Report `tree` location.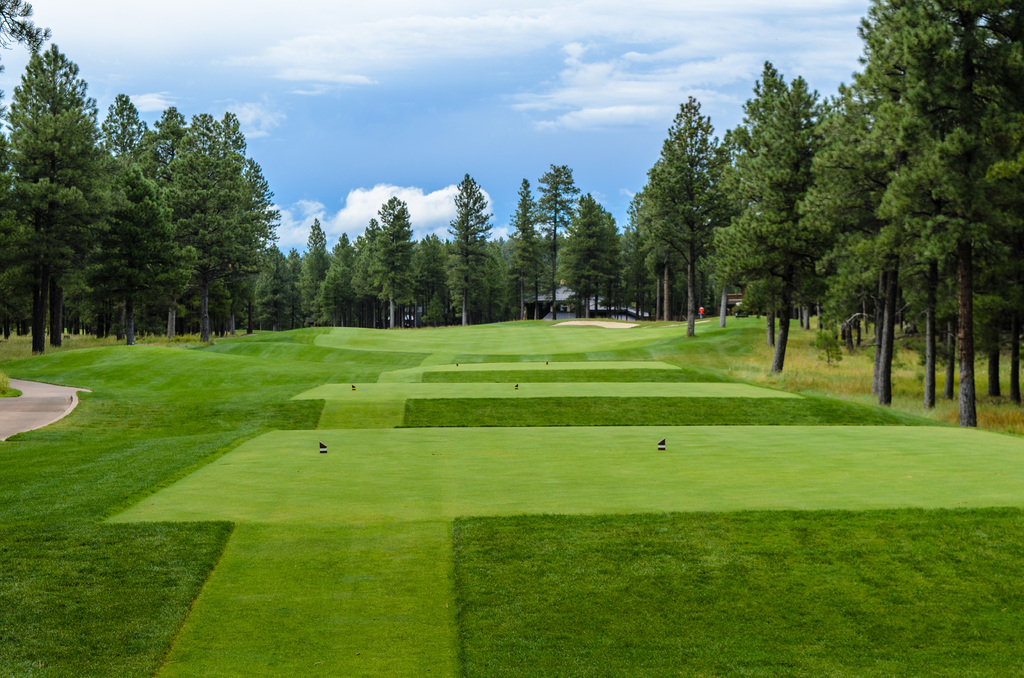
Report: {"left": 301, "top": 213, "right": 334, "bottom": 315}.
